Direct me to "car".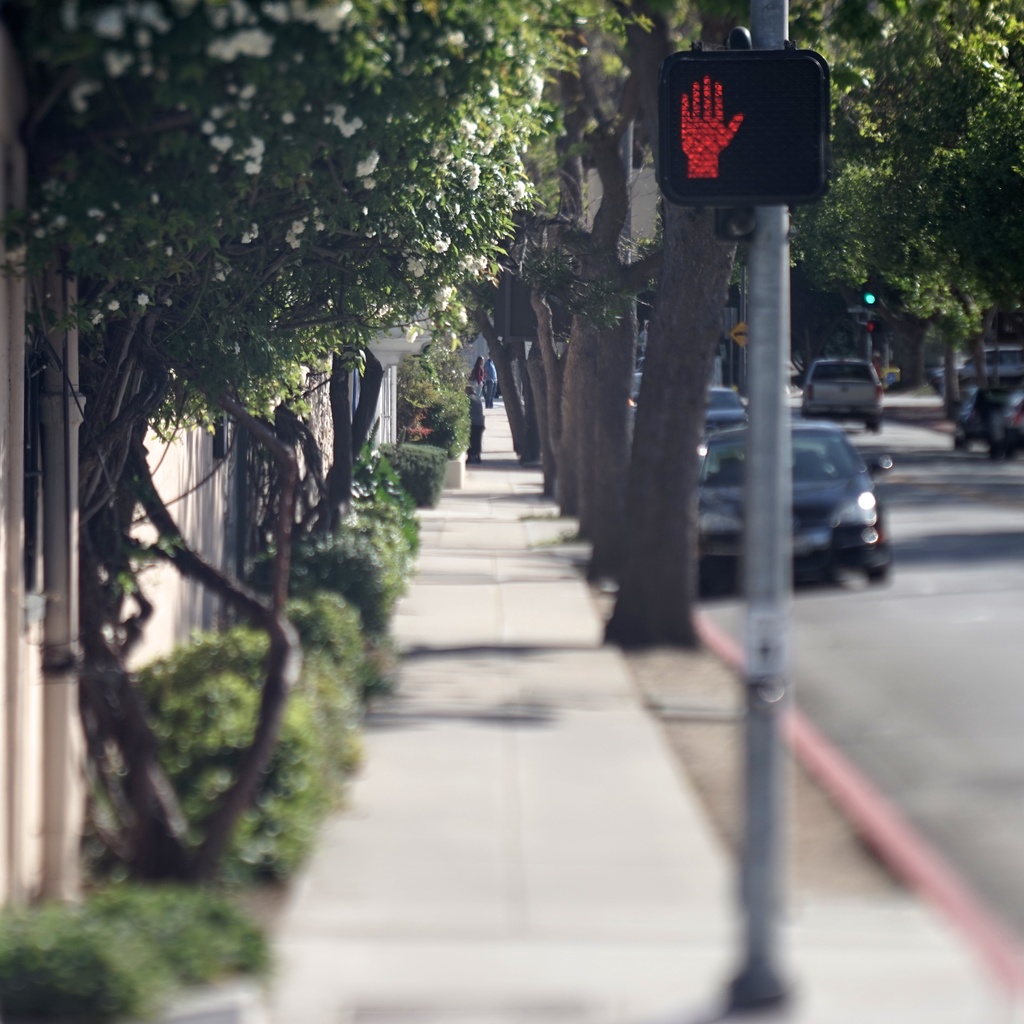
Direction: {"x1": 694, "y1": 421, "x2": 902, "y2": 584}.
